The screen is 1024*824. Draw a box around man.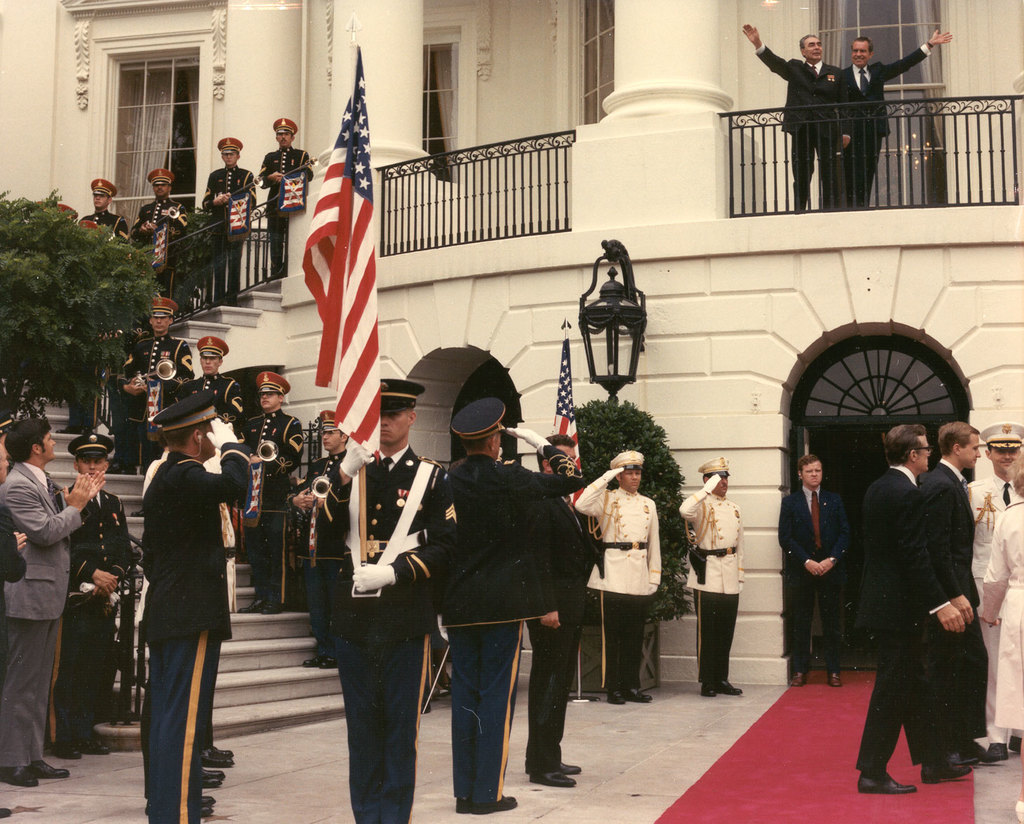
288, 409, 347, 668.
